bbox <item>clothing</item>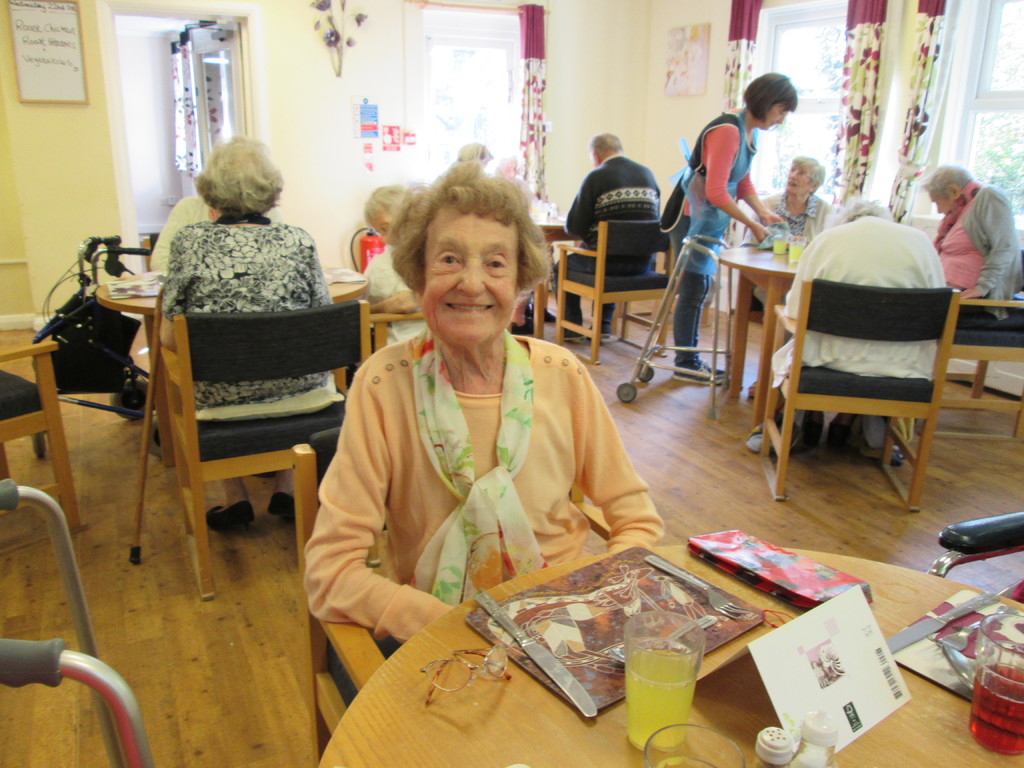
region(316, 308, 652, 664)
